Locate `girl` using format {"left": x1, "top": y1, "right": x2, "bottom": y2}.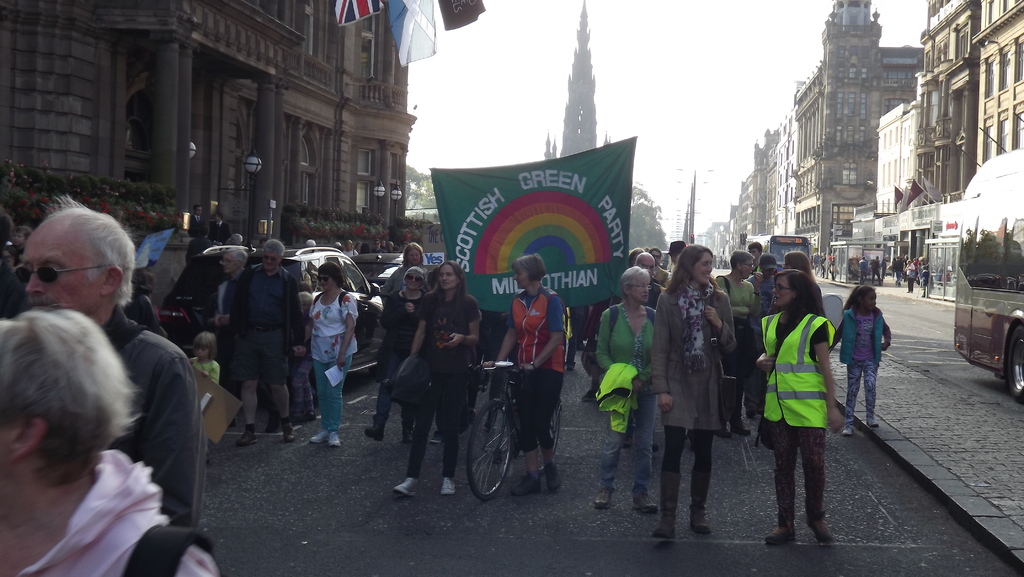
{"left": 755, "top": 271, "right": 844, "bottom": 545}.
